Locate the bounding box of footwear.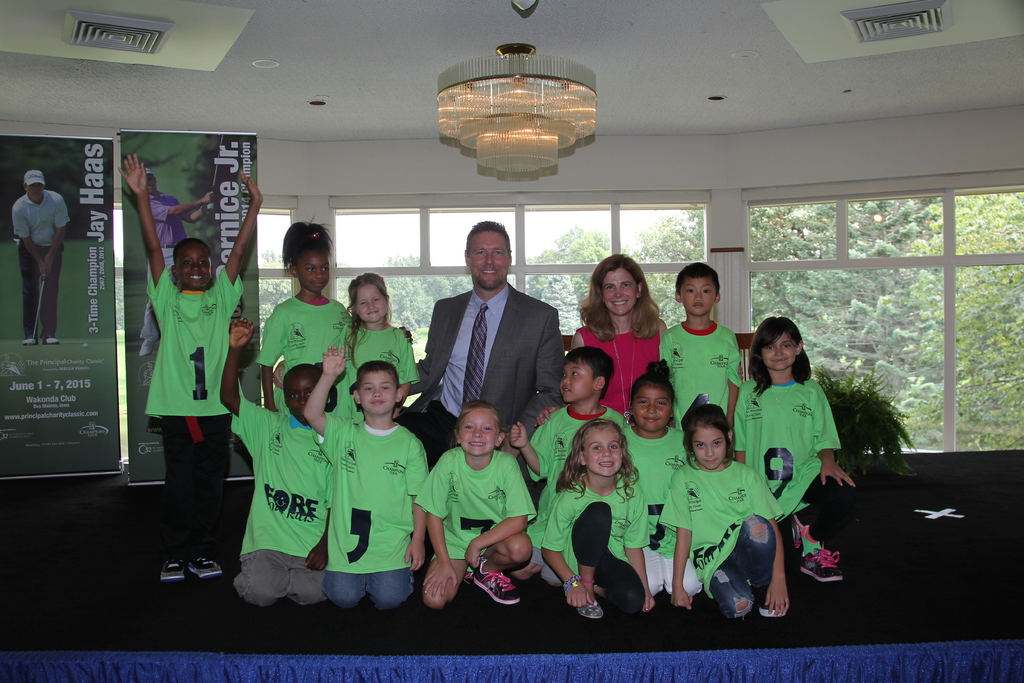
Bounding box: (20, 336, 34, 343).
